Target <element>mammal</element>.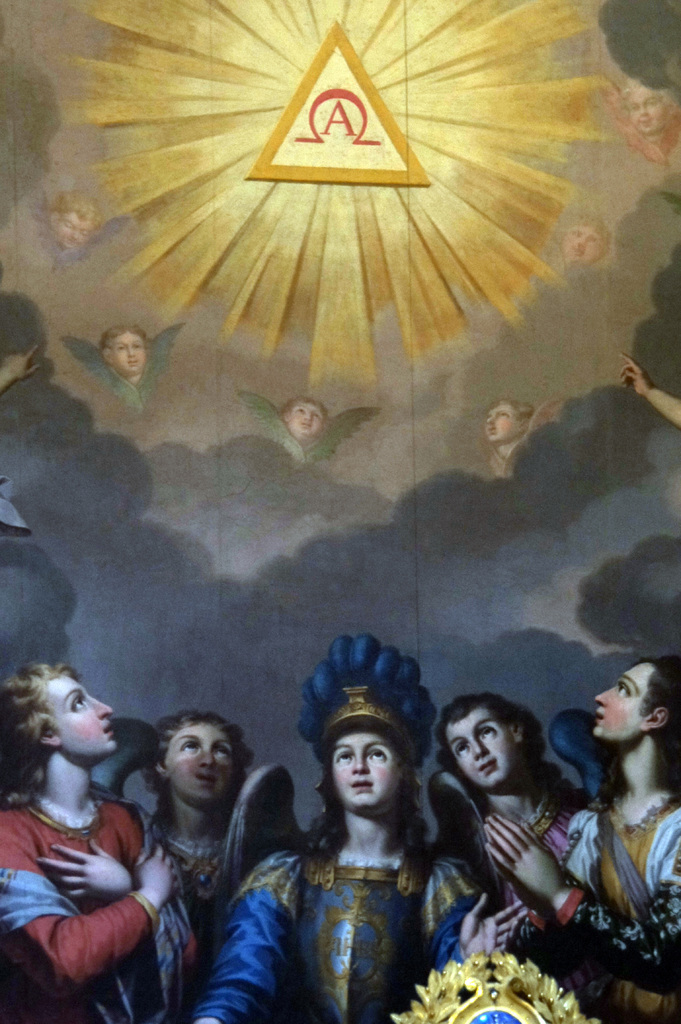
Target region: 429 686 600 905.
